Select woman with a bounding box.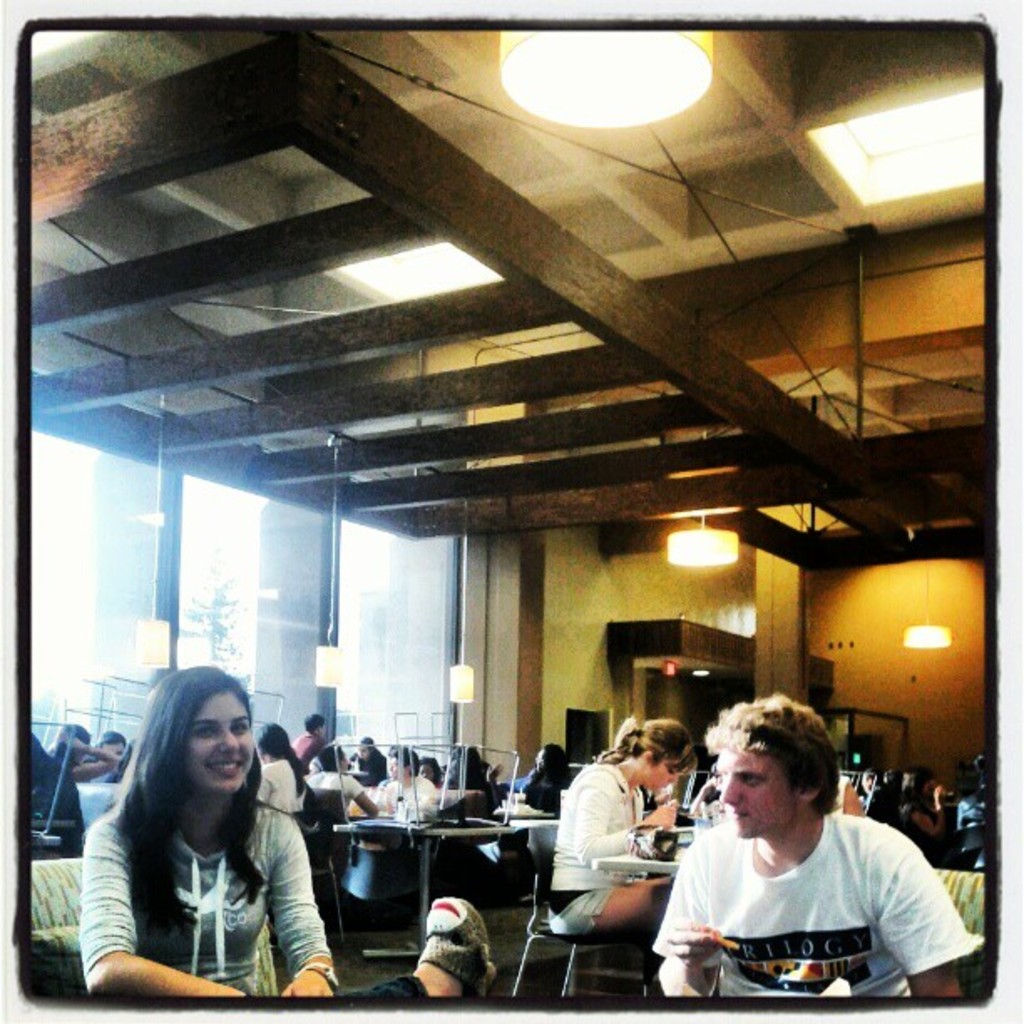
417:755:445:785.
